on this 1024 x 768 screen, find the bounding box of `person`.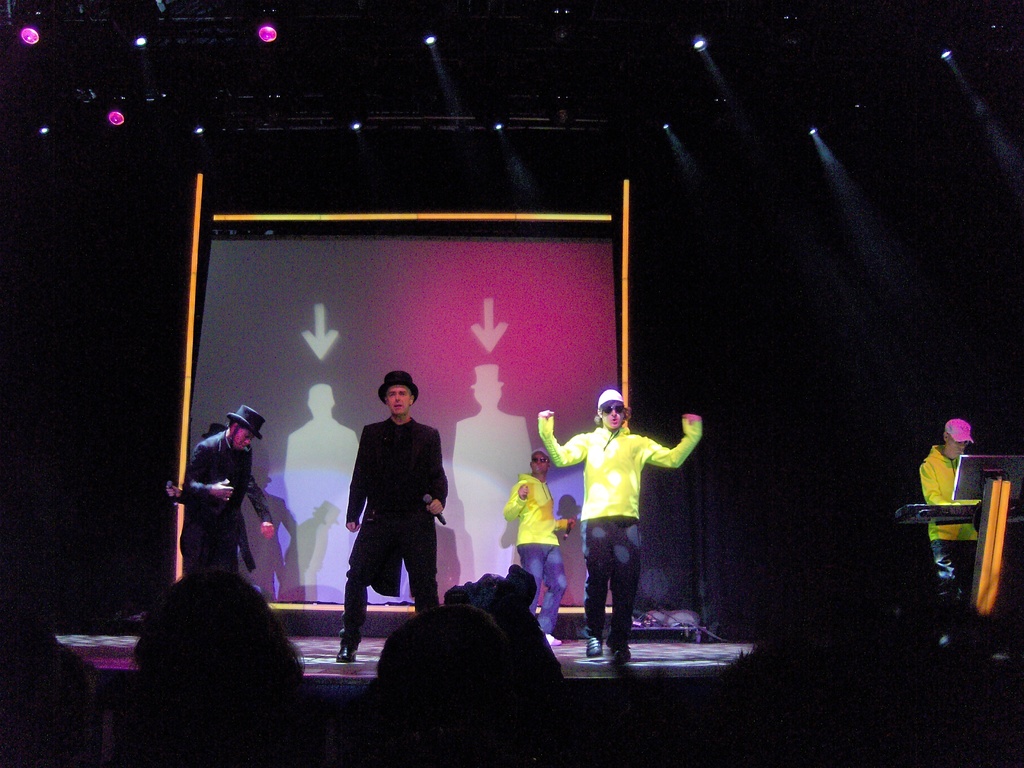
Bounding box: (left=501, top=447, right=575, bottom=642).
